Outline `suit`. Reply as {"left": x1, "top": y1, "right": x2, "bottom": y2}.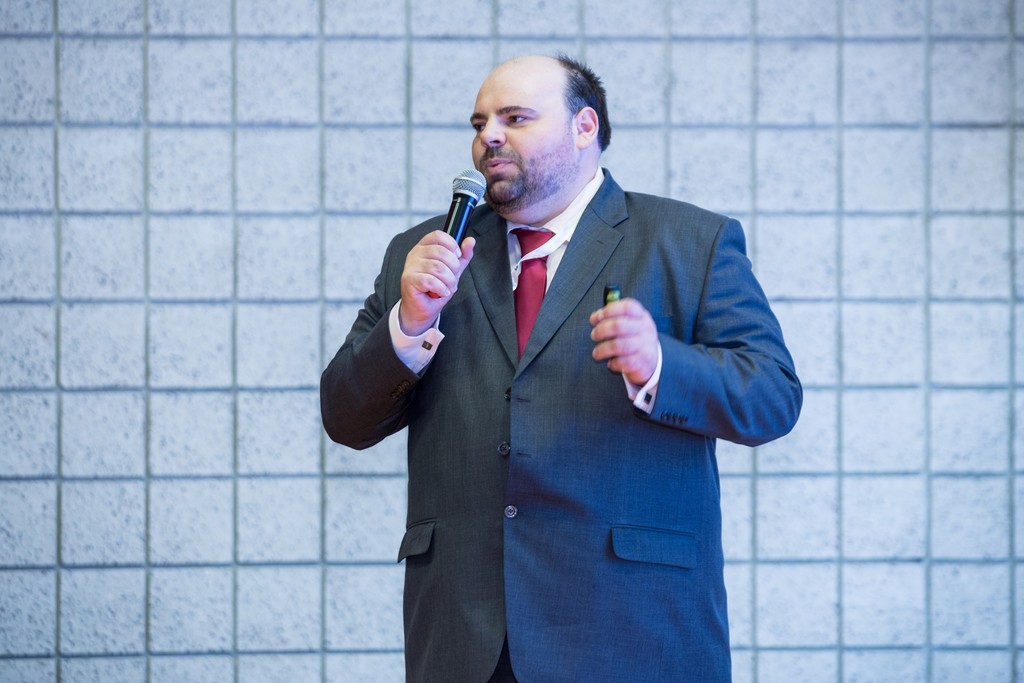
{"left": 356, "top": 53, "right": 788, "bottom": 668}.
